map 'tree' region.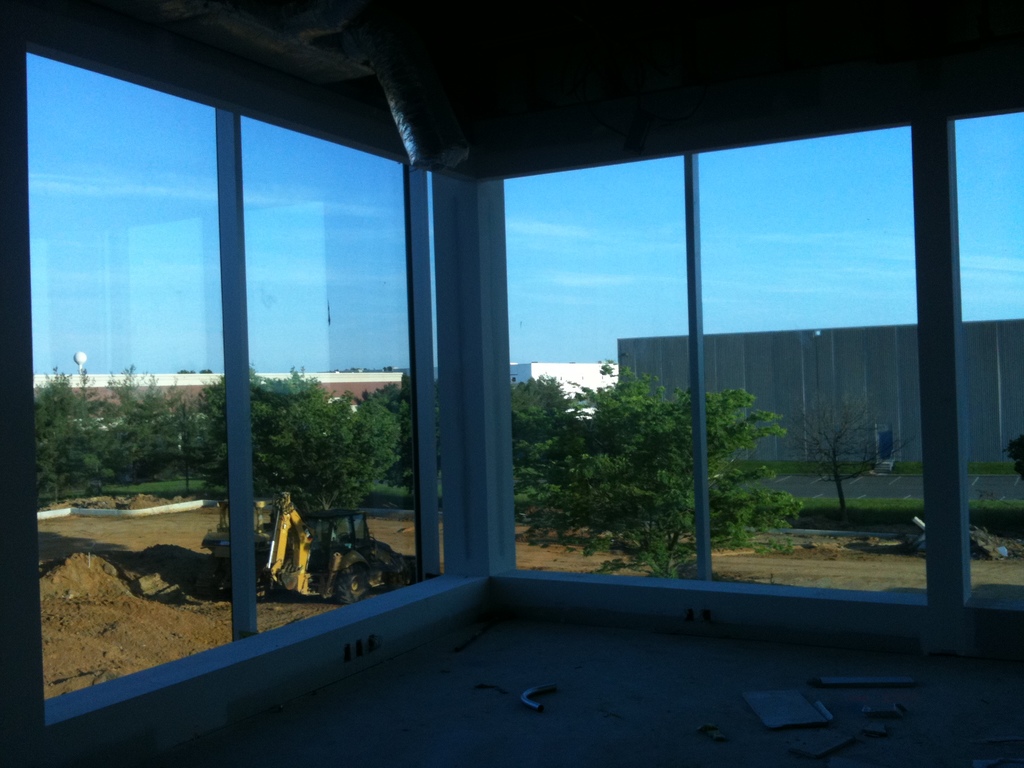
Mapped to x1=1004 y1=431 x2=1023 y2=480.
